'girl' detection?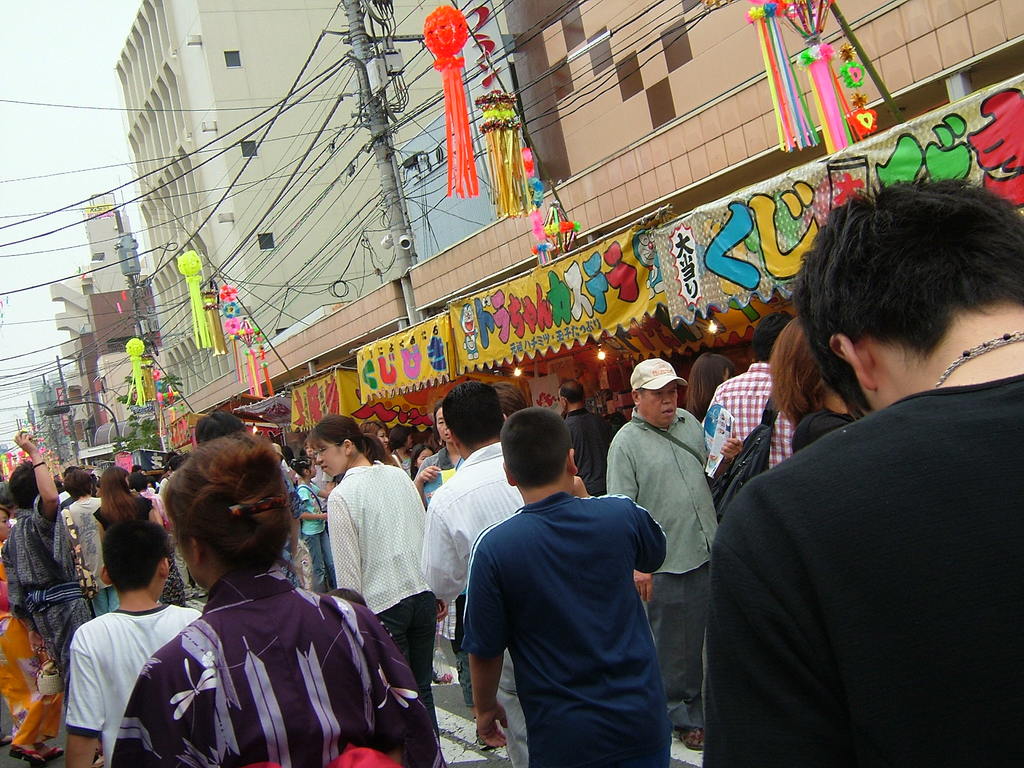
(left=115, top=442, right=456, bottom=767)
